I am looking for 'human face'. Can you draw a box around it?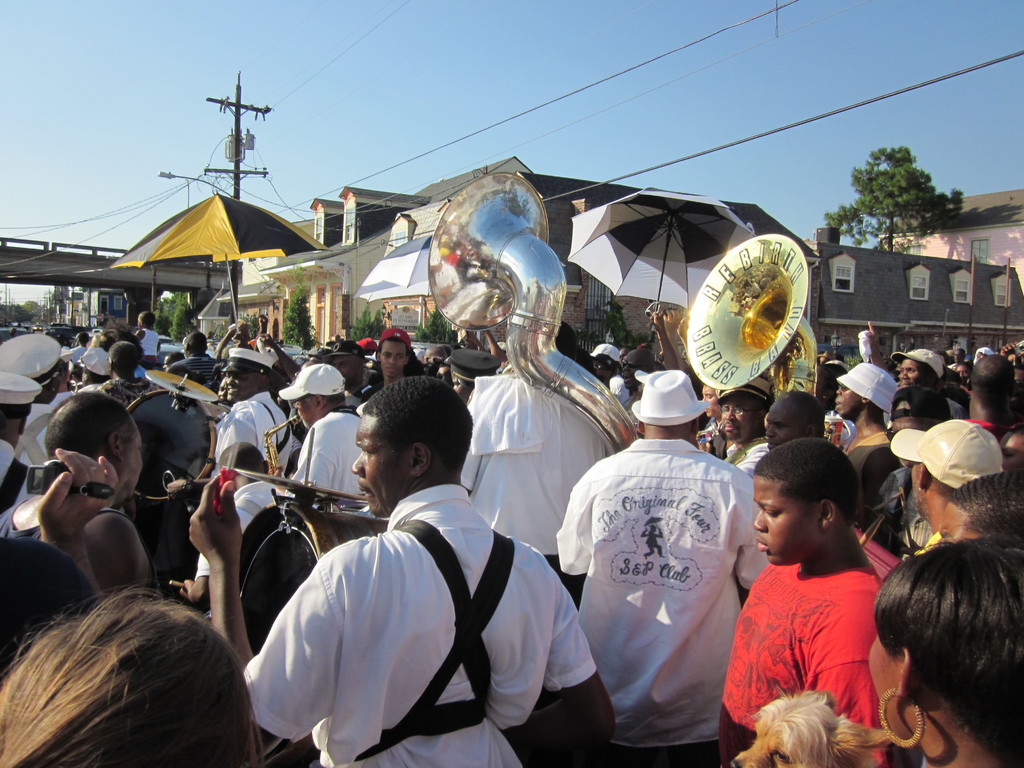
Sure, the bounding box is bbox=(722, 397, 756, 442).
